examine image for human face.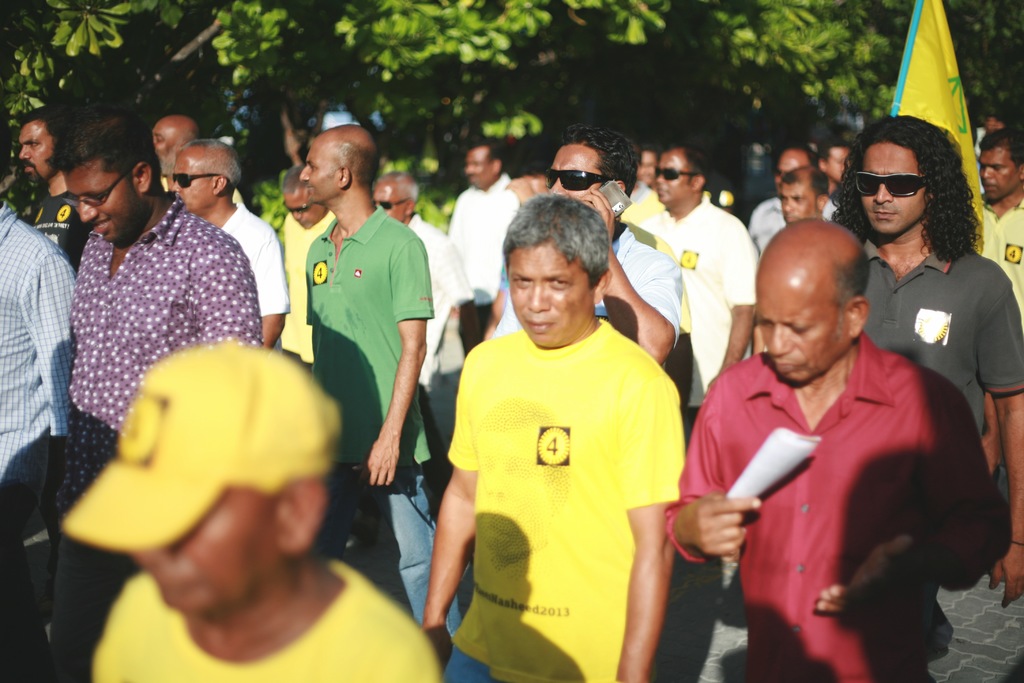
Examination result: <region>136, 490, 281, 614</region>.
